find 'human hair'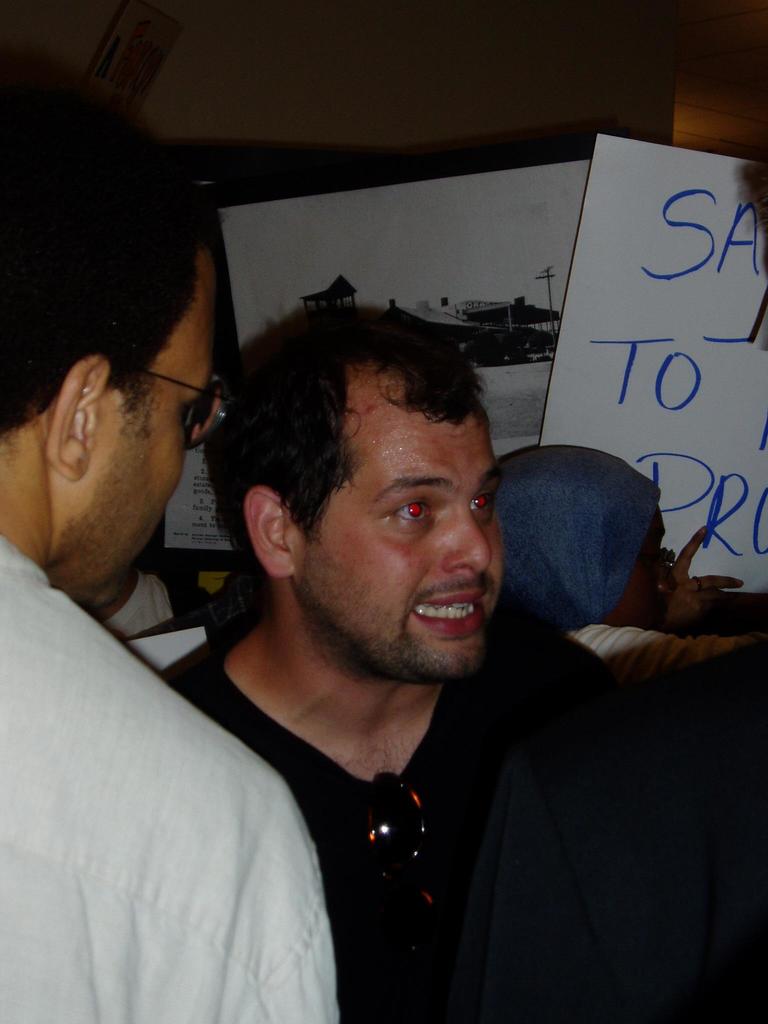
l=196, t=298, r=492, b=552
